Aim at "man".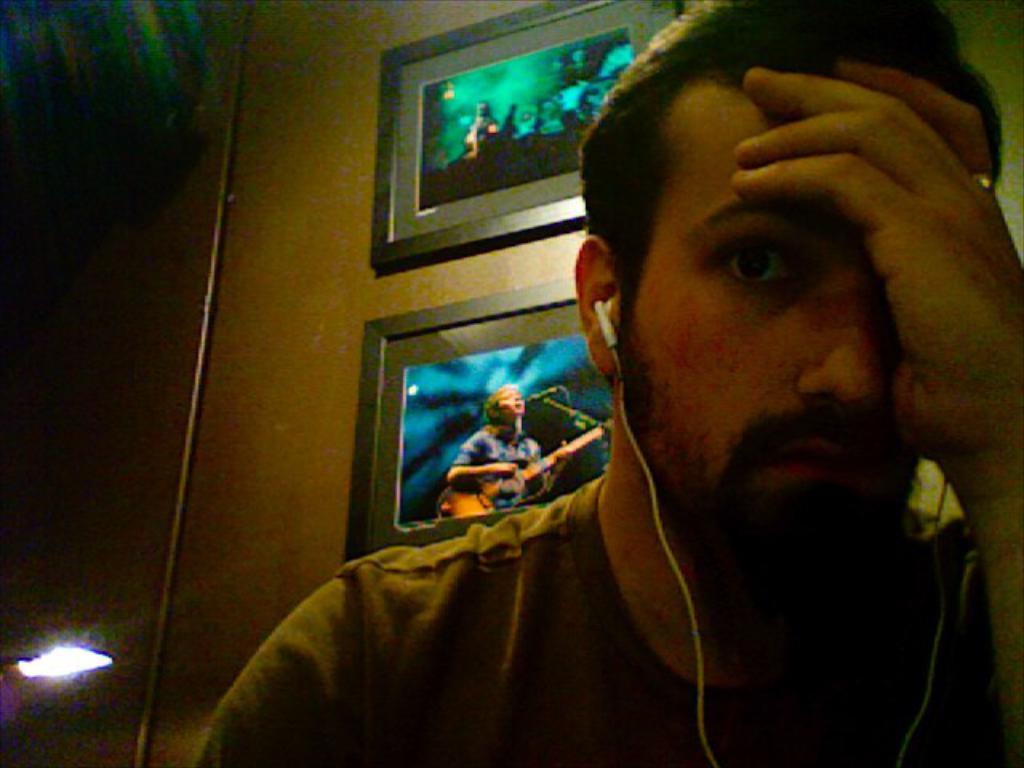
Aimed at 314, 45, 1023, 717.
